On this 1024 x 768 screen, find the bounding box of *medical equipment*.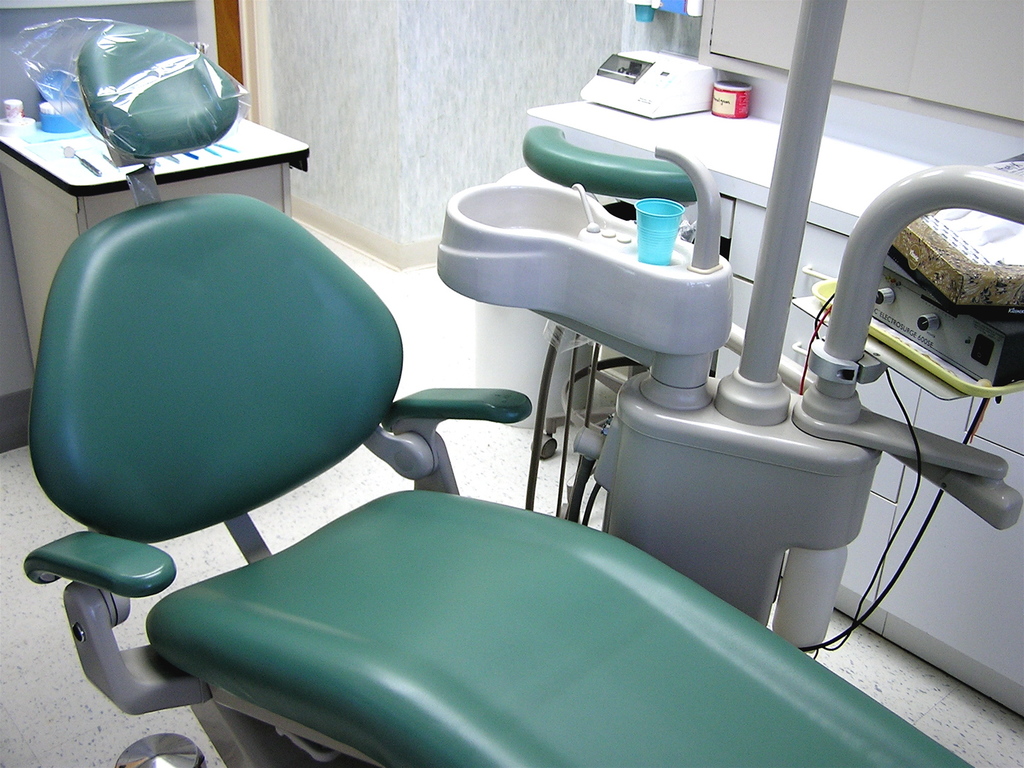
Bounding box: (433,0,1023,661).
